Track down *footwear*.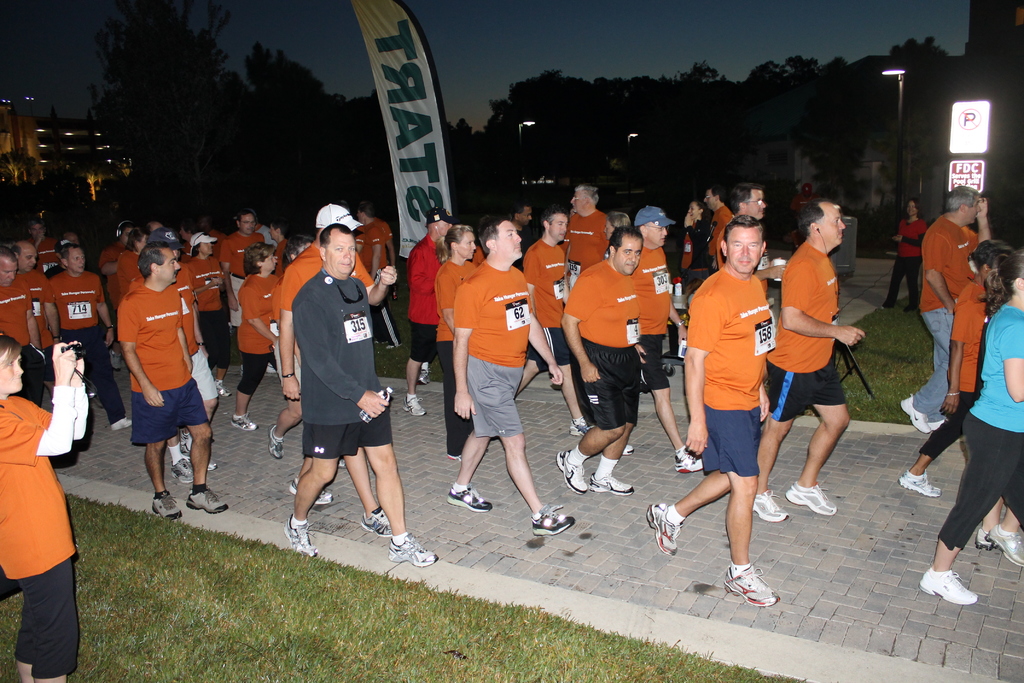
Tracked to 591:472:633:492.
